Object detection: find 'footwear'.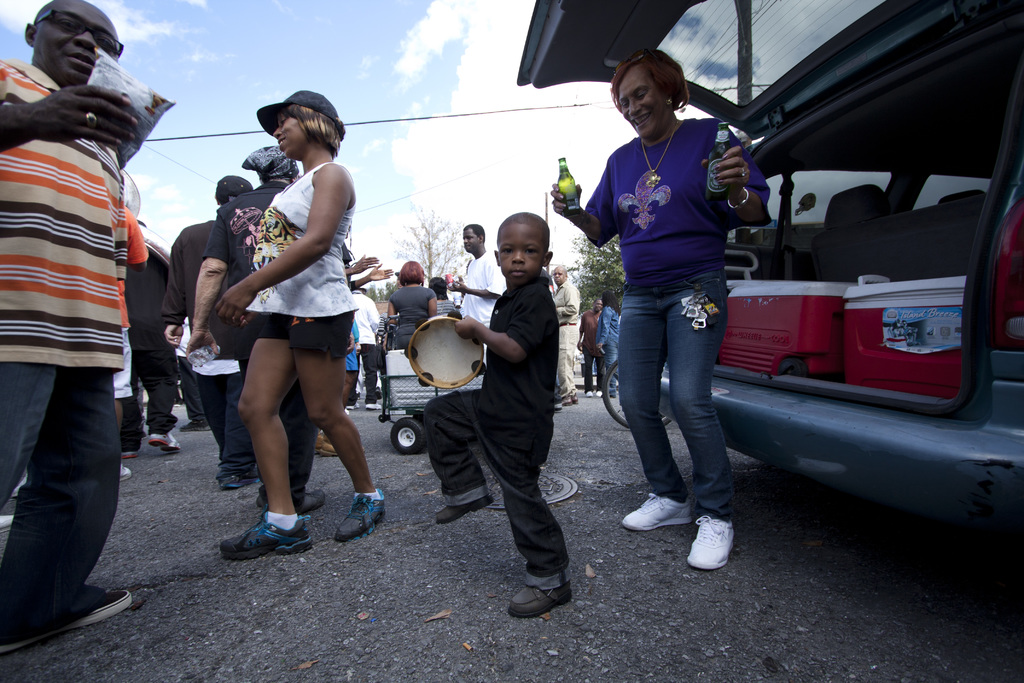
pyautogui.locateOnScreen(112, 448, 138, 458).
